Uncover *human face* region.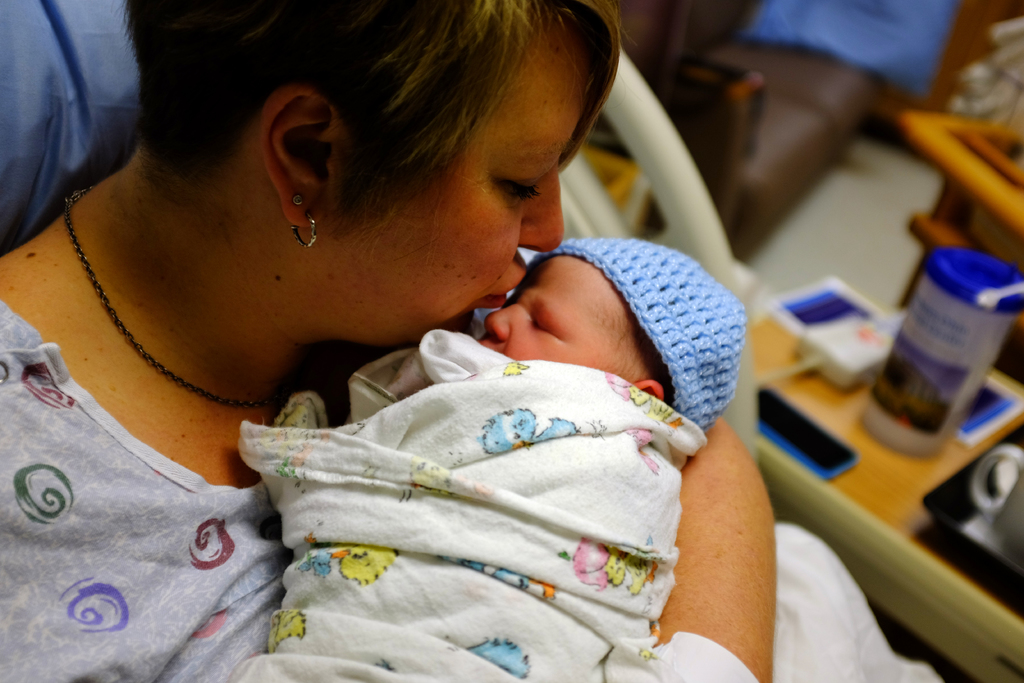
Uncovered: <box>477,257,634,386</box>.
